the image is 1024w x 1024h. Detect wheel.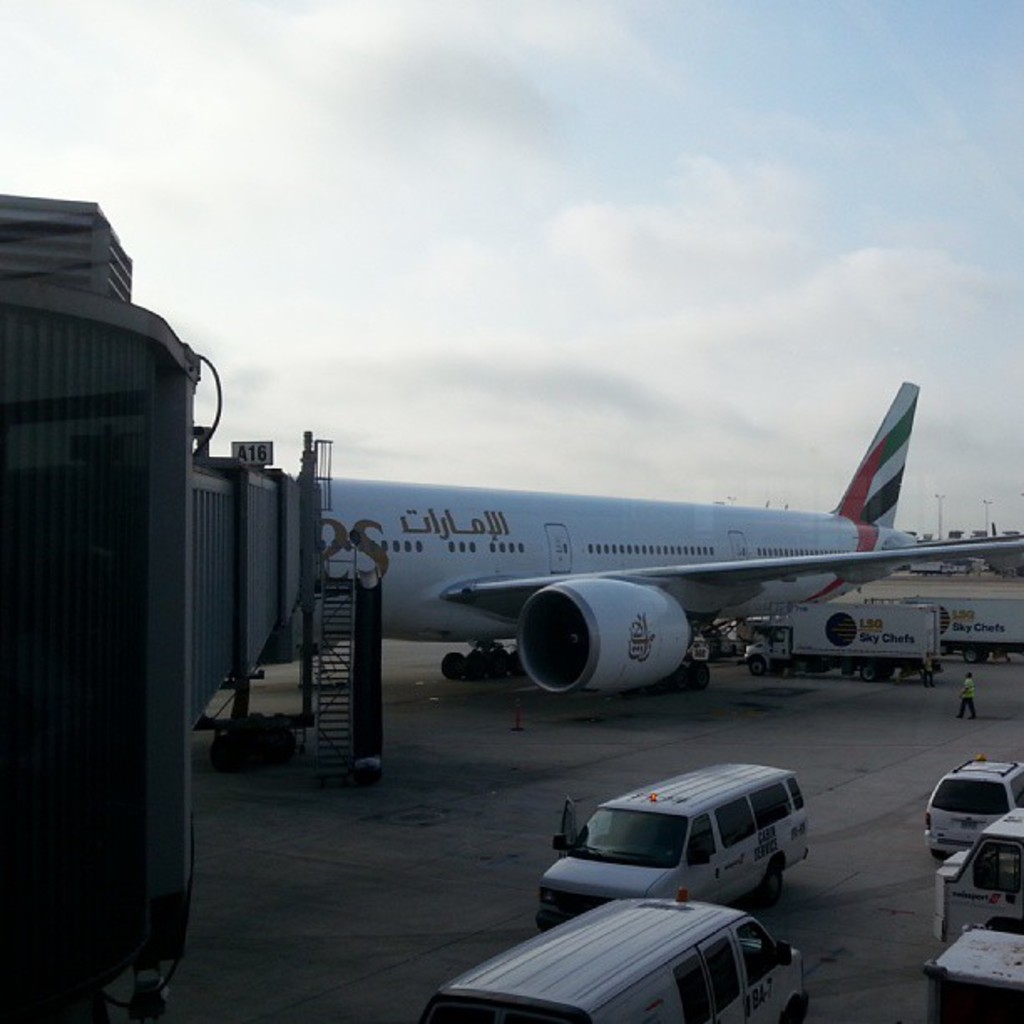
Detection: 929:852:945:858.
